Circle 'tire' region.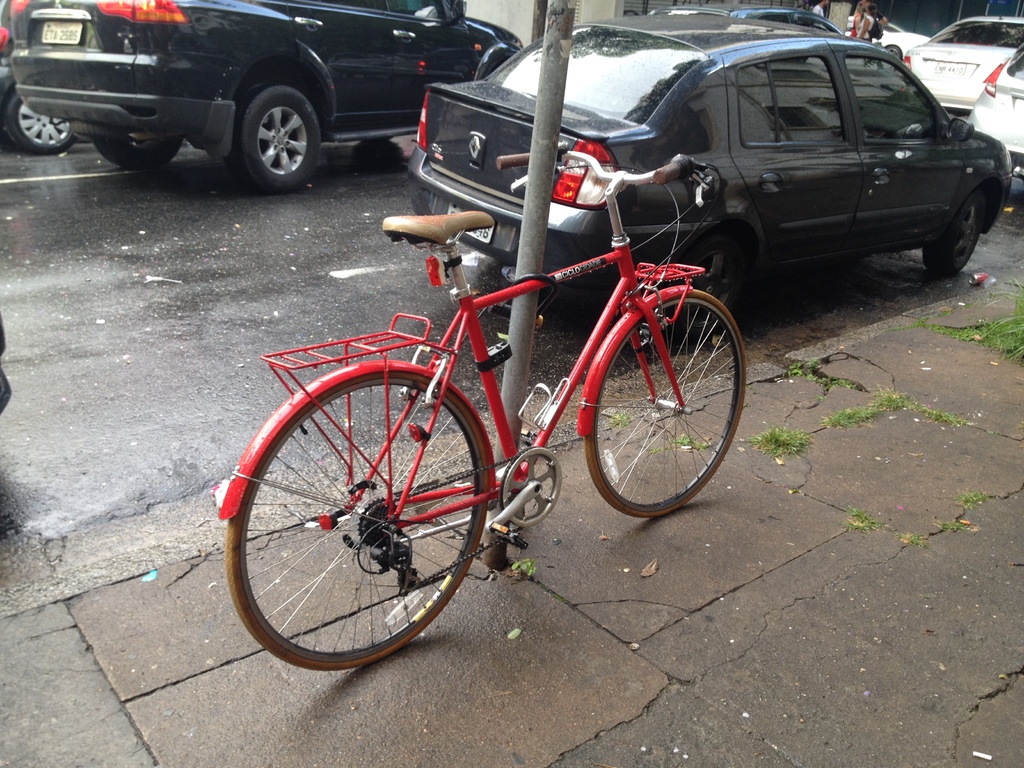
Region: (x1=3, y1=89, x2=76, y2=155).
